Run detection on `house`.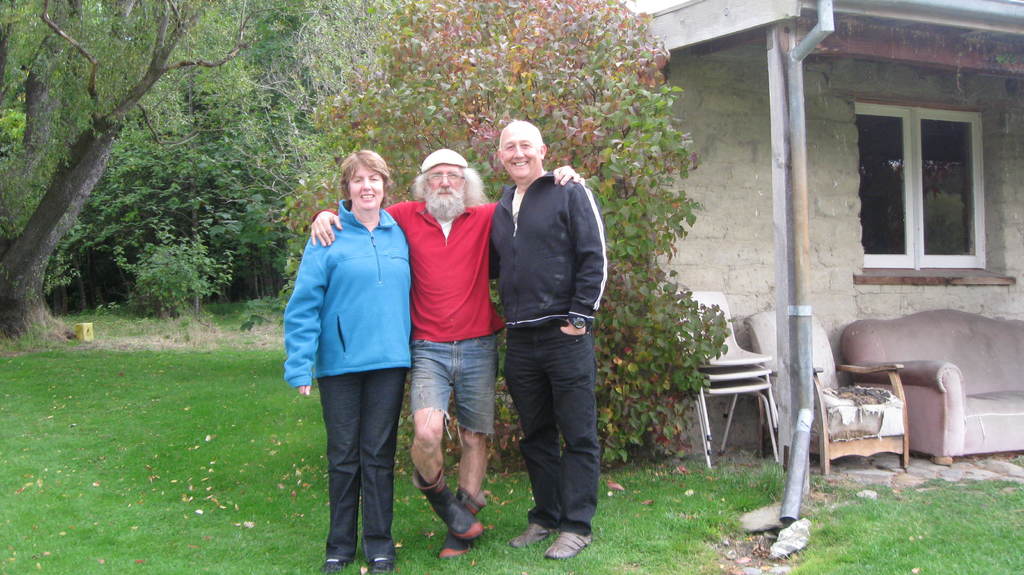
Result: region(617, 0, 1021, 431).
